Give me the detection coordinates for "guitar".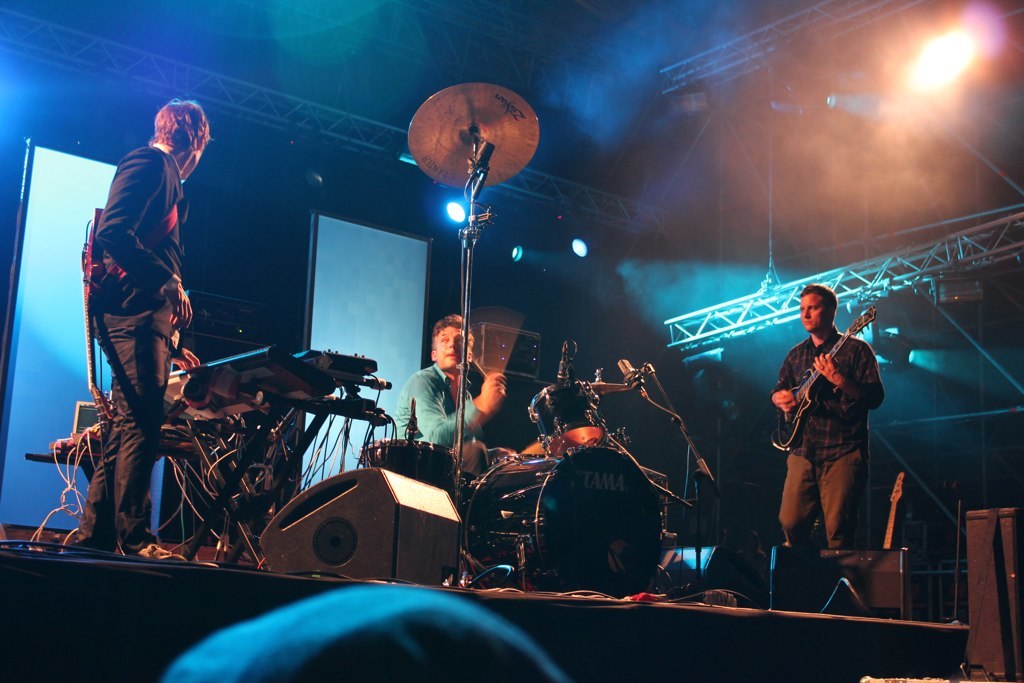
(876, 460, 922, 549).
